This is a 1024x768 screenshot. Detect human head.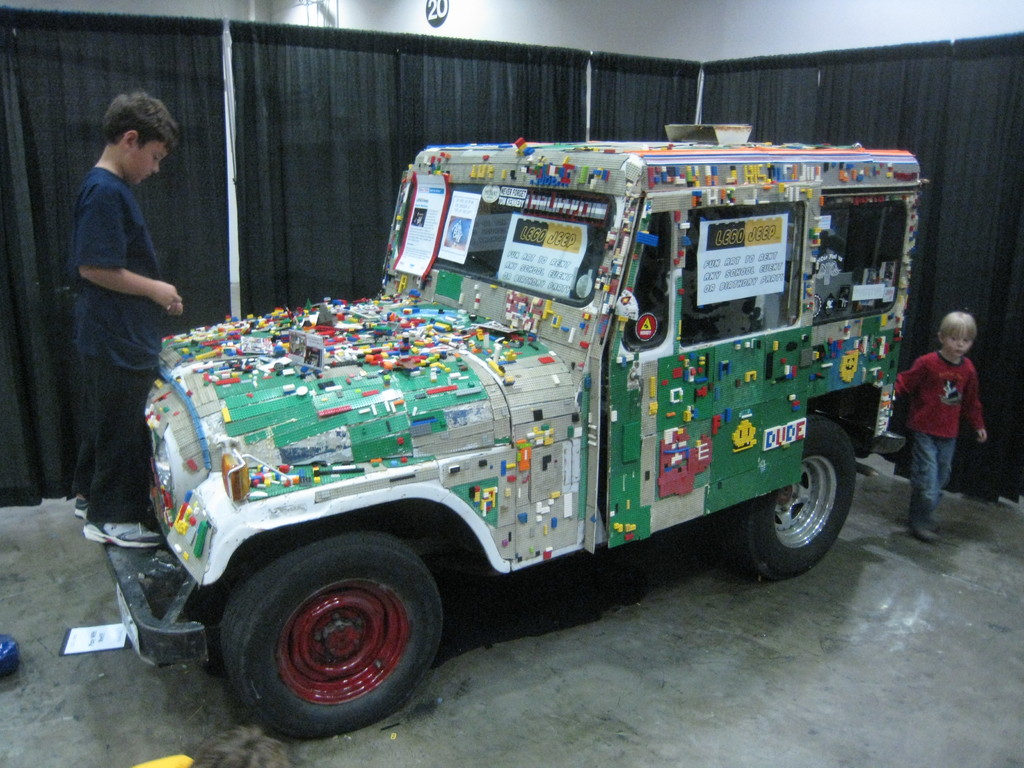
box=[935, 314, 980, 361].
